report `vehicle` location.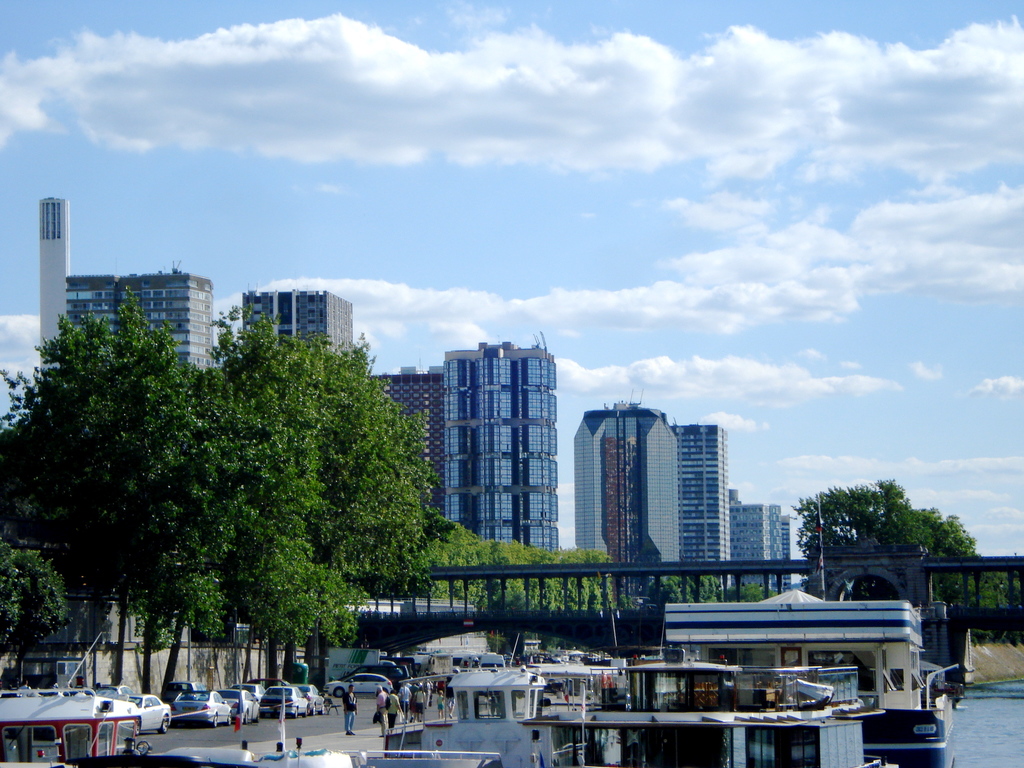
Report: (x1=171, y1=692, x2=234, y2=729).
